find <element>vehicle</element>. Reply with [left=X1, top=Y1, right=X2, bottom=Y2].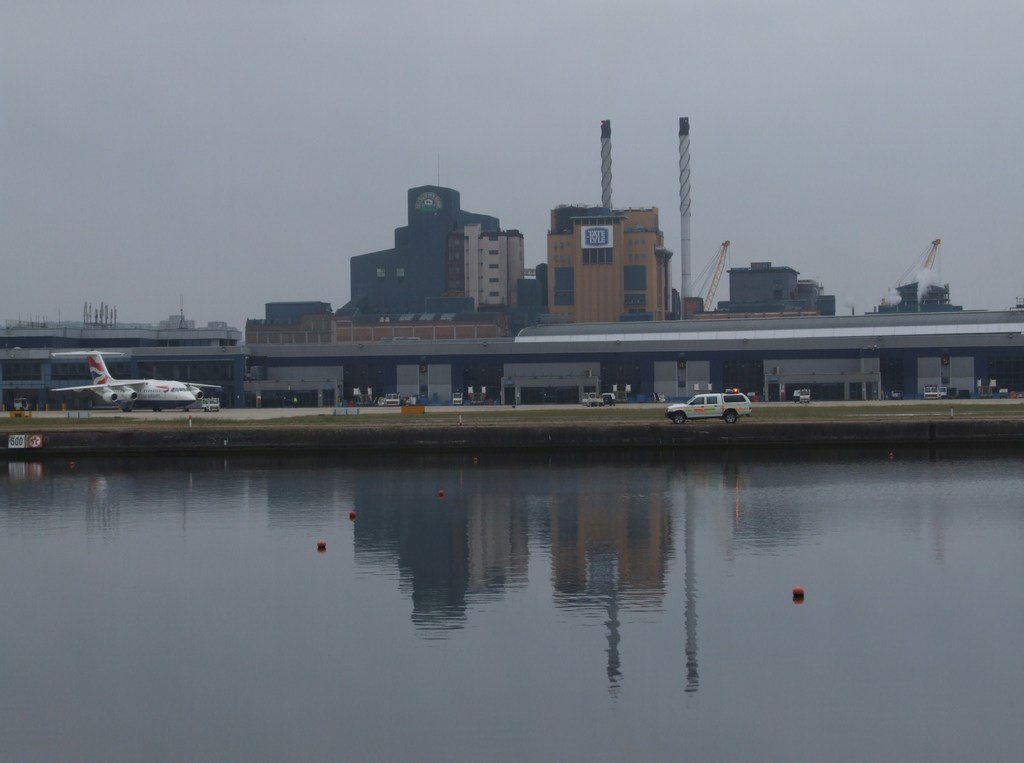
[left=382, top=390, right=399, bottom=407].
